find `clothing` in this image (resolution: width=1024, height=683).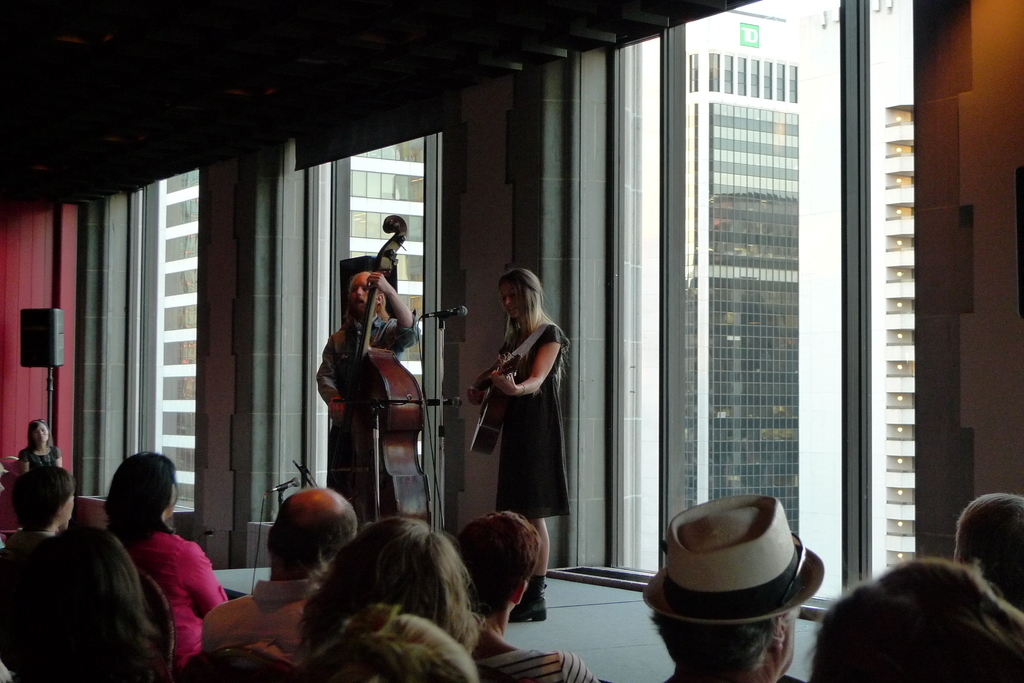
316:315:410:422.
